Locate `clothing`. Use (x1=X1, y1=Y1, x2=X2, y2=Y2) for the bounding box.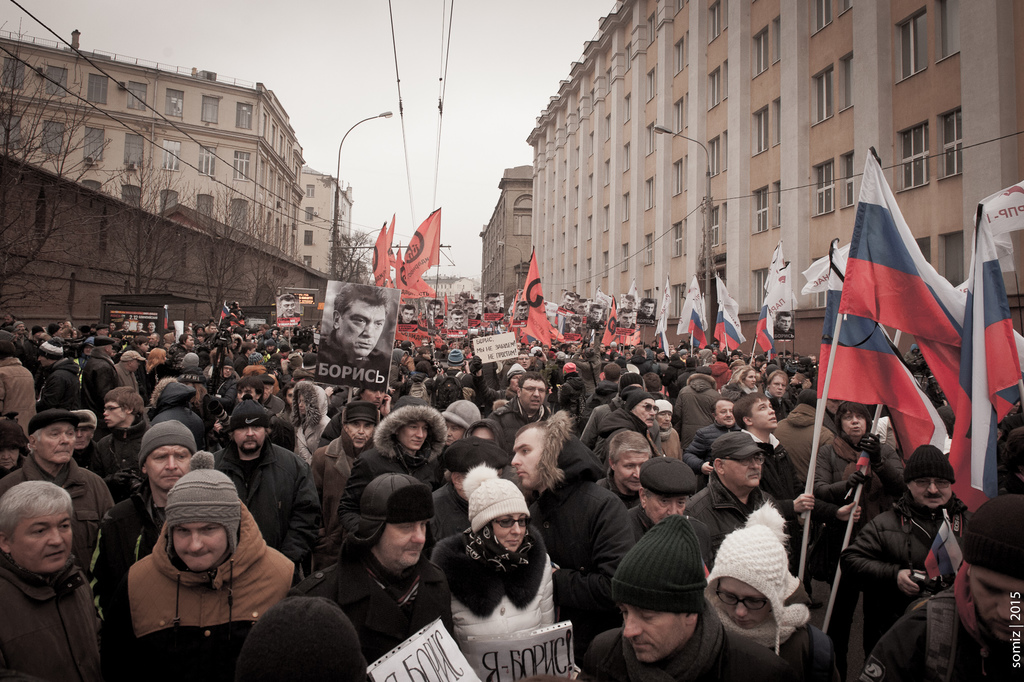
(x1=528, y1=429, x2=623, y2=632).
